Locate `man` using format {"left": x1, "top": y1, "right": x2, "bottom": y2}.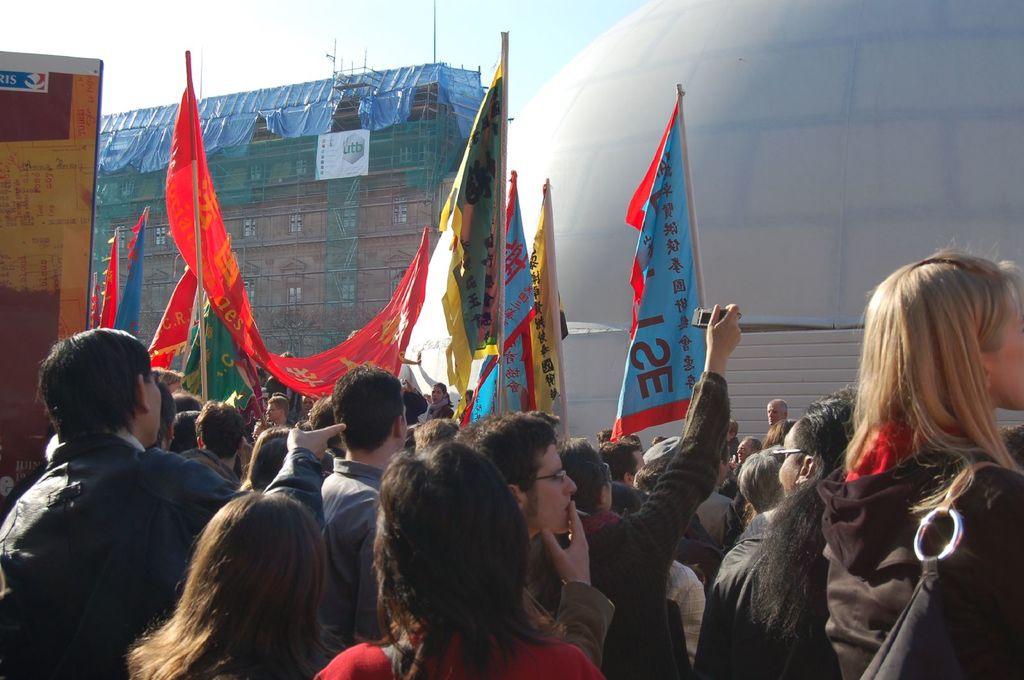
{"left": 693, "top": 391, "right": 859, "bottom": 679}.
